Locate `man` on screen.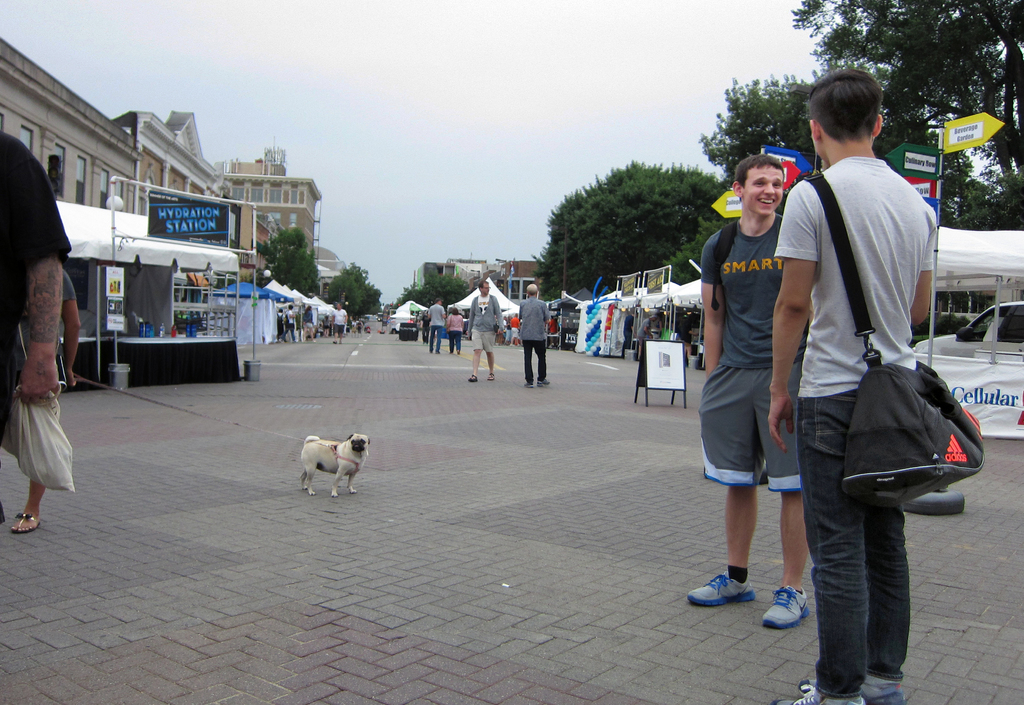
On screen at (429,297,442,352).
